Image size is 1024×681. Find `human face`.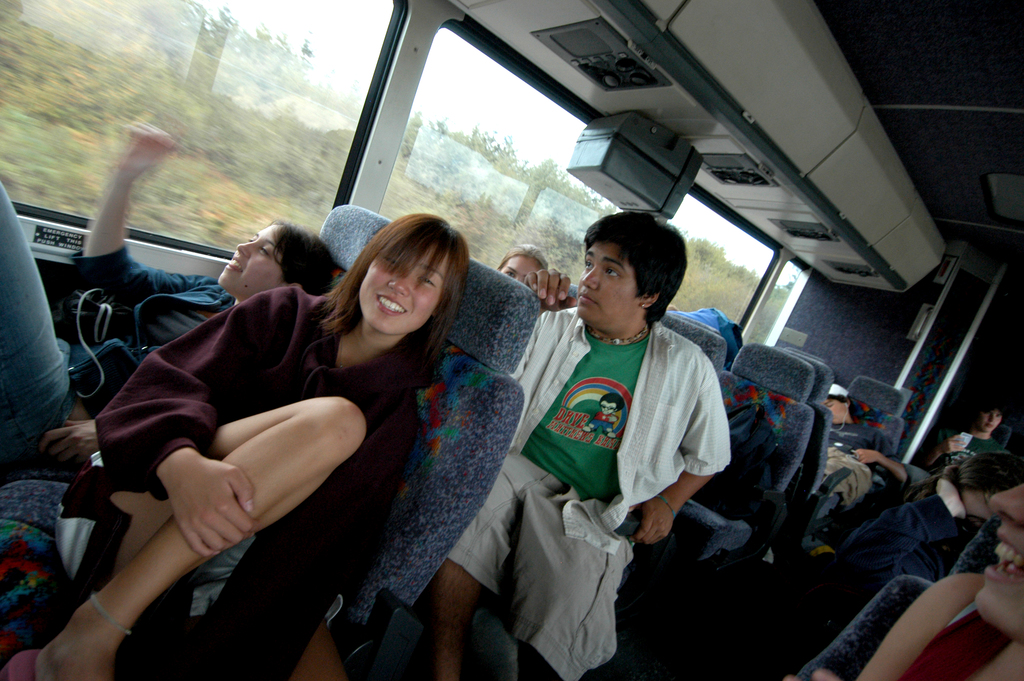
x1=218, y1=221, x2=287, y2=306.
